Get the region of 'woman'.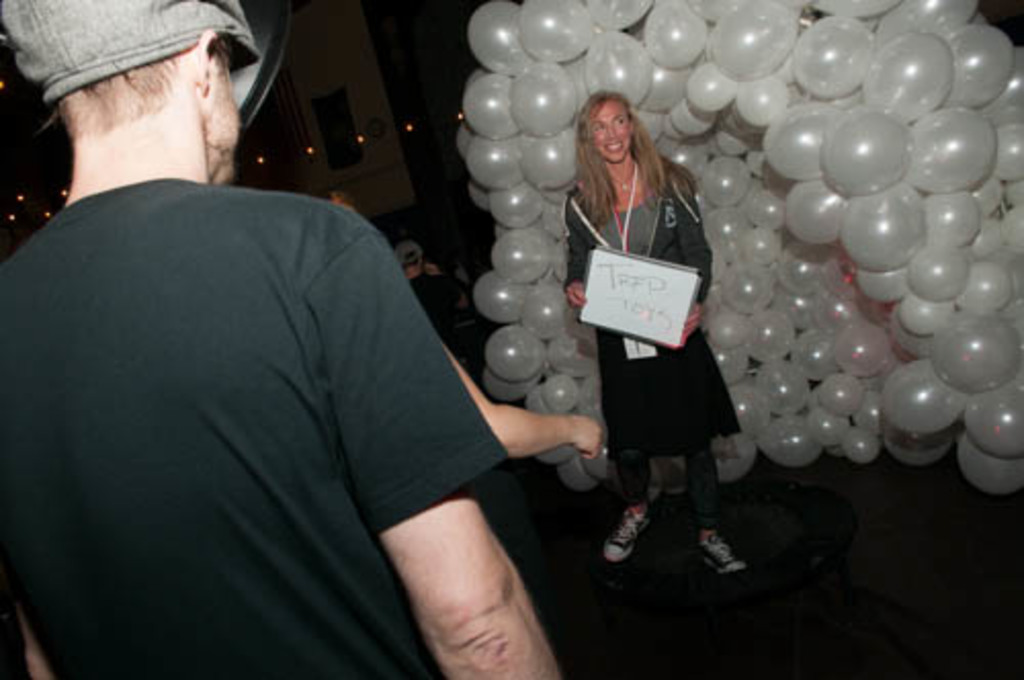
bbox(573, 57, 741, 559).
